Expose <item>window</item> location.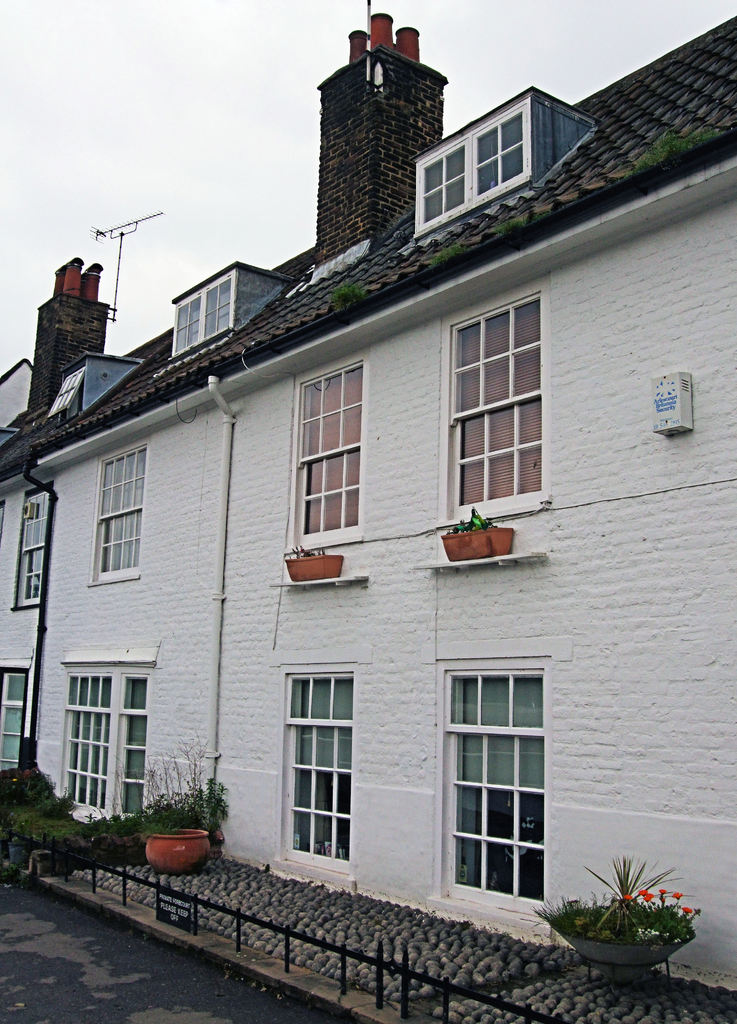
Exposed at [left=84, top=435, right=163, bottom=598].
